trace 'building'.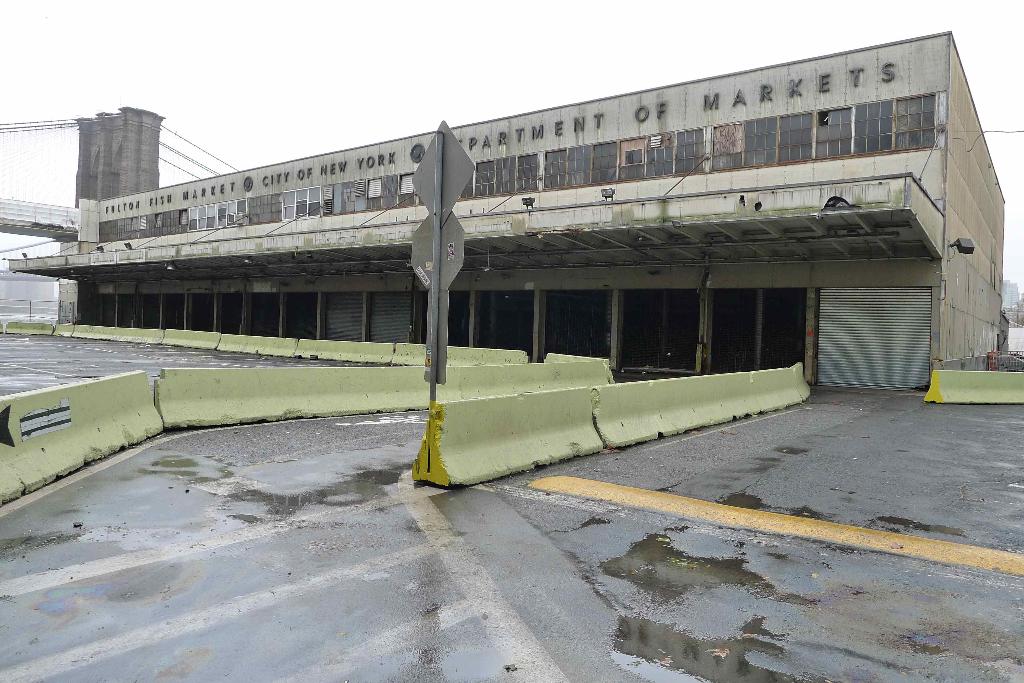
Traced to pyautogui.locateOnScreen(6, 31, 1007, 394).
